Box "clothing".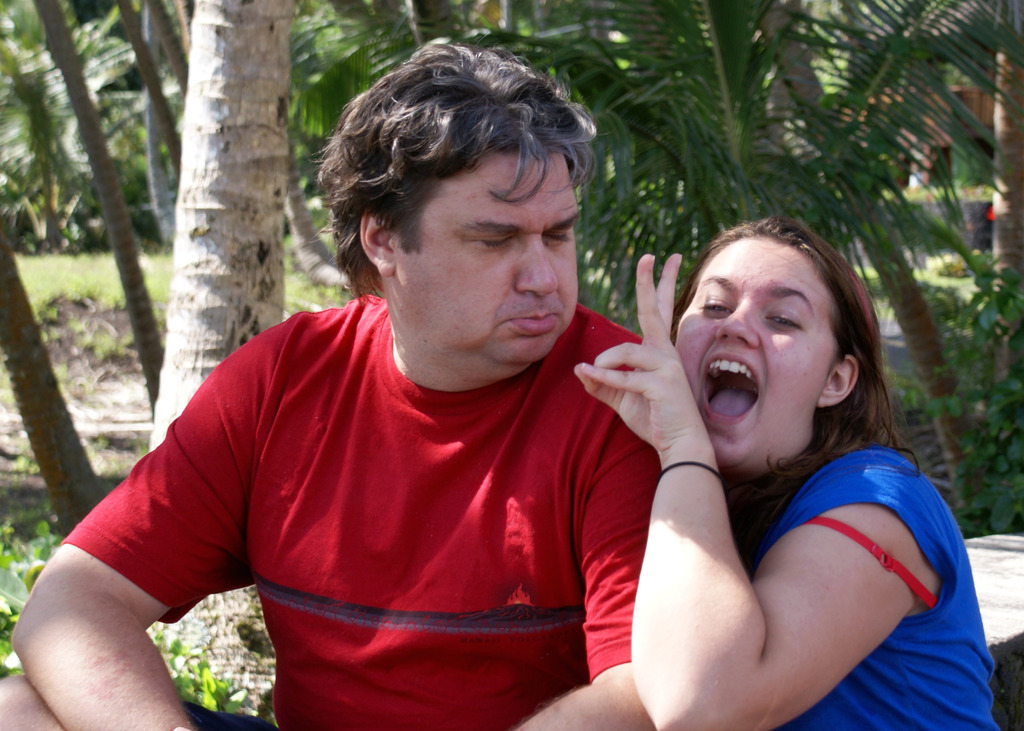
bbox(58, 298, 659, 730).
